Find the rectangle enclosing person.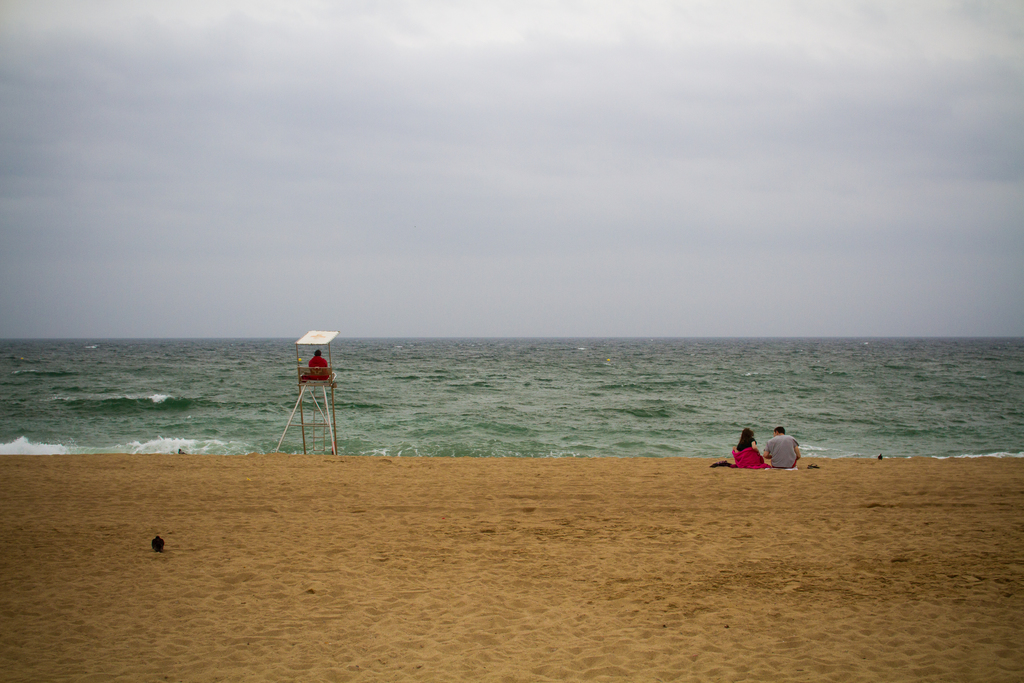
crop(760, 422, 803, 470).
